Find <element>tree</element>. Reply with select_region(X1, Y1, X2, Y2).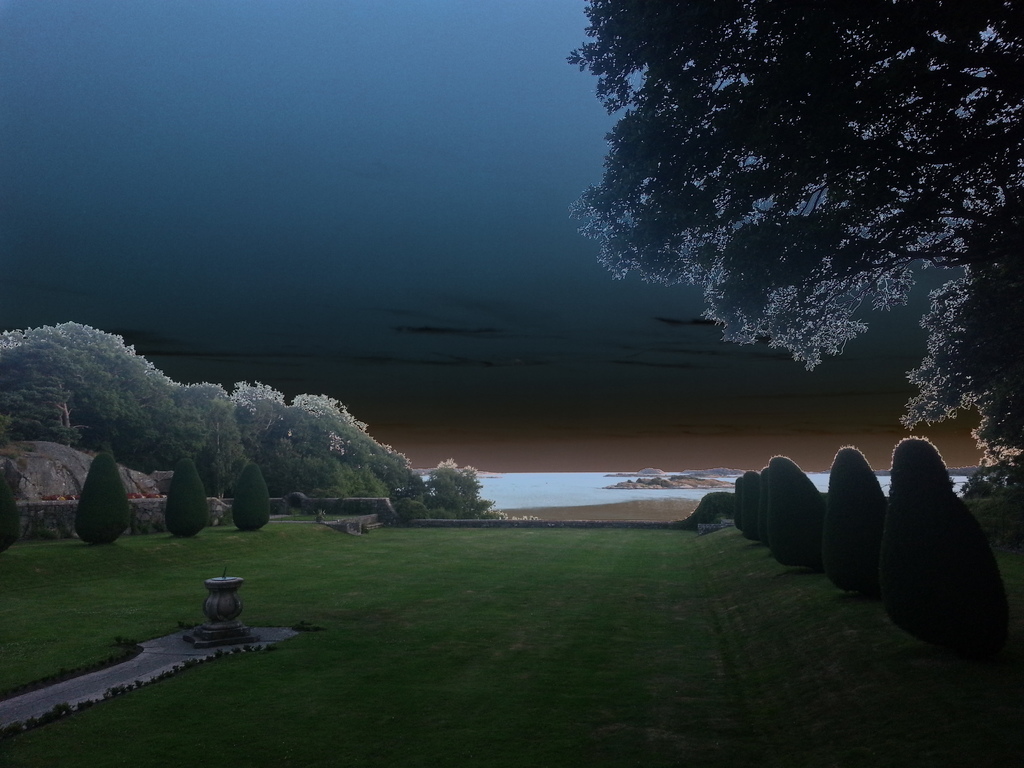
select_region(158, 463, 206, 531).
